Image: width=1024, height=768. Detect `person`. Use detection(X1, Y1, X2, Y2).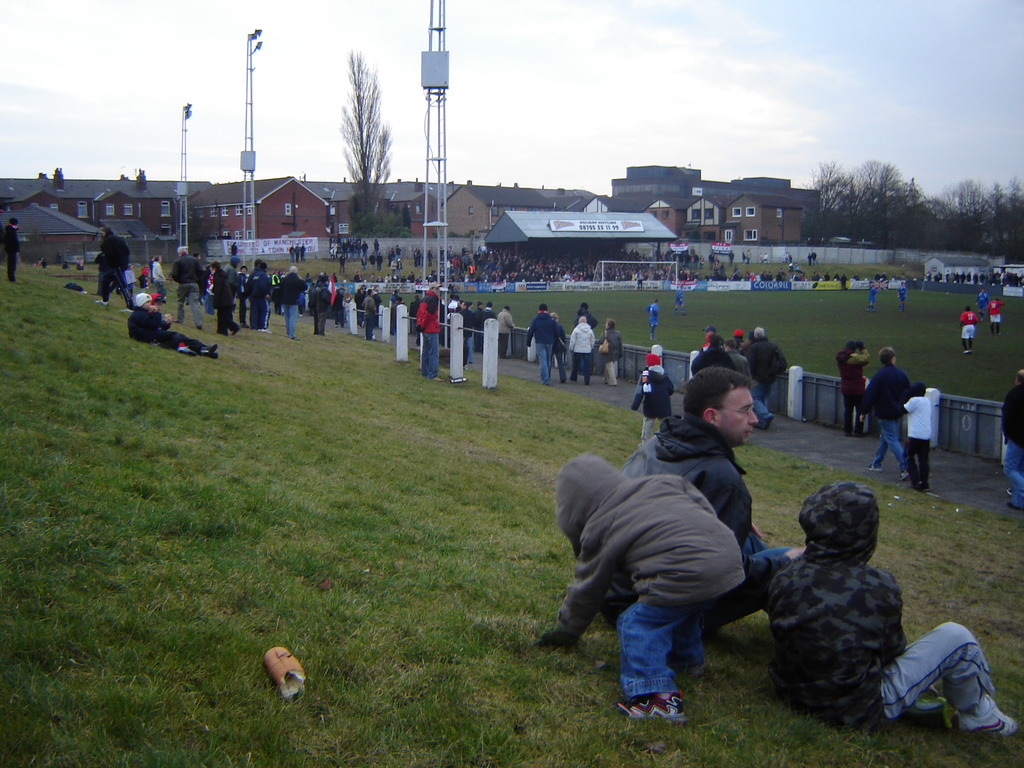
detection(900, 380, 928, 491).
